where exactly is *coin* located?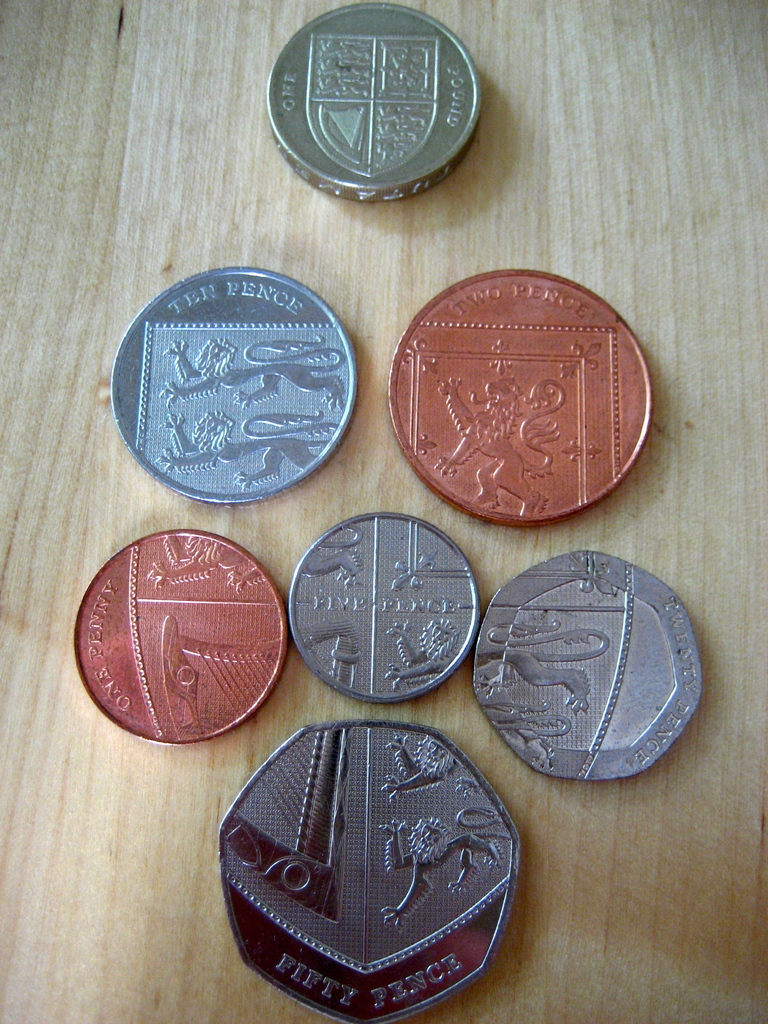
Its bounding box is locate(67, 526, 289, 746).
